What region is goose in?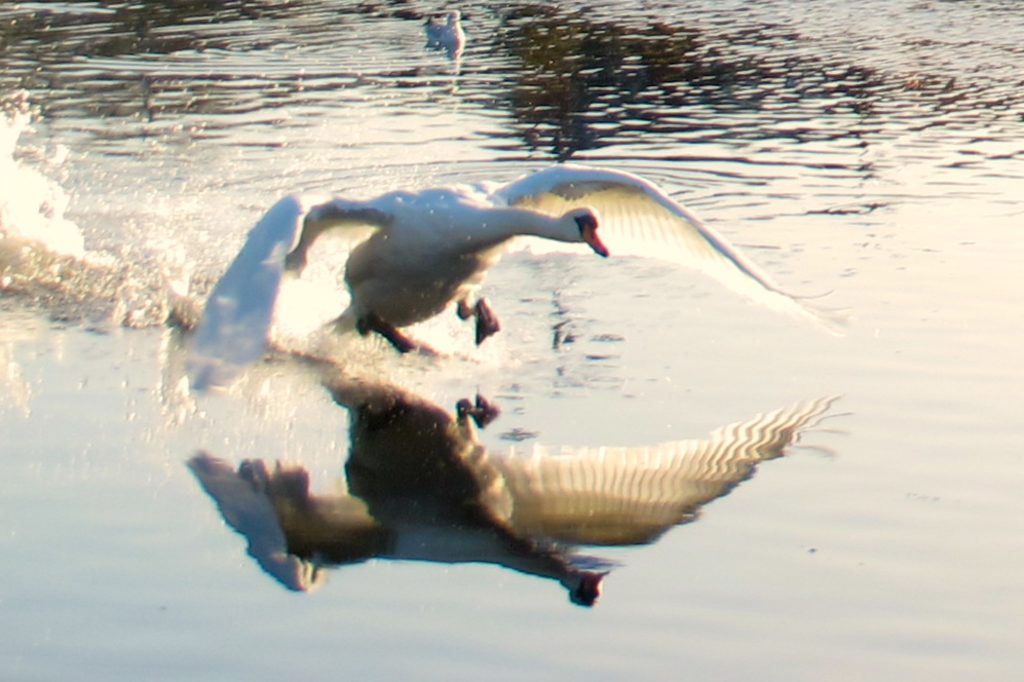
BBox(232, 374, 832, 610).
